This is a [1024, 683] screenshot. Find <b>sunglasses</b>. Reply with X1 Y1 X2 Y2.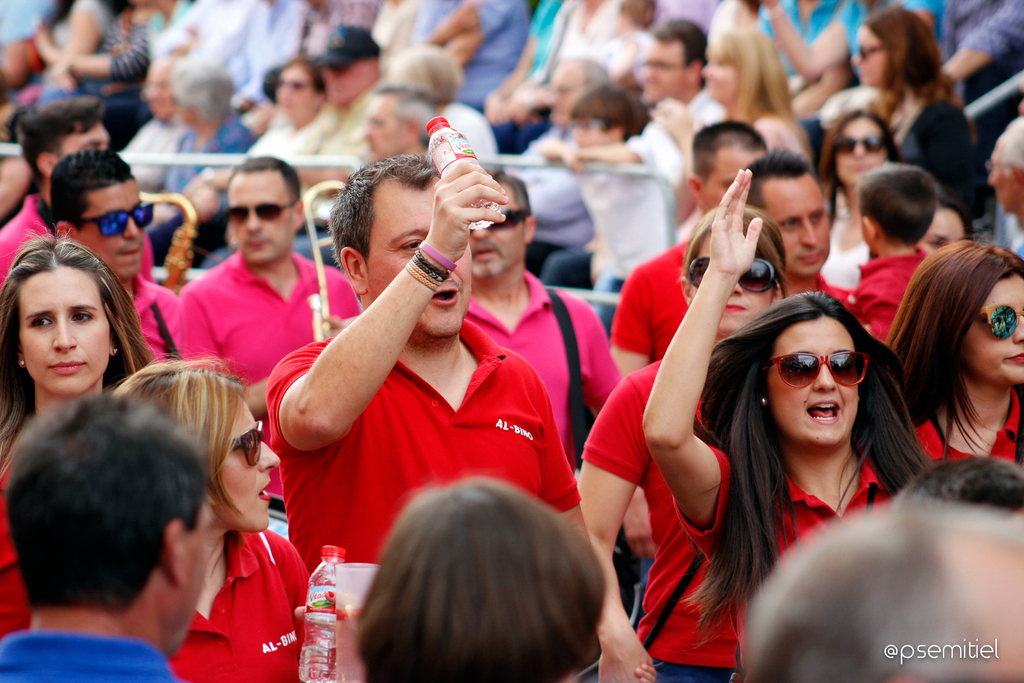
490 208 530 231.
